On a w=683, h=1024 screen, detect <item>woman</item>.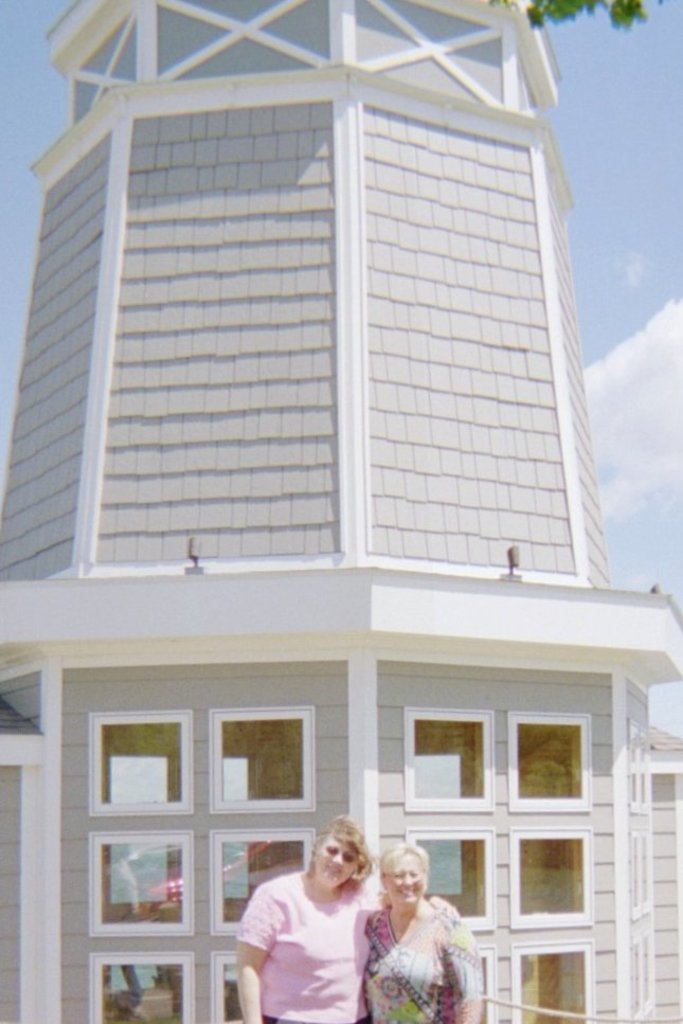
[352, 831, 466, 1023].
